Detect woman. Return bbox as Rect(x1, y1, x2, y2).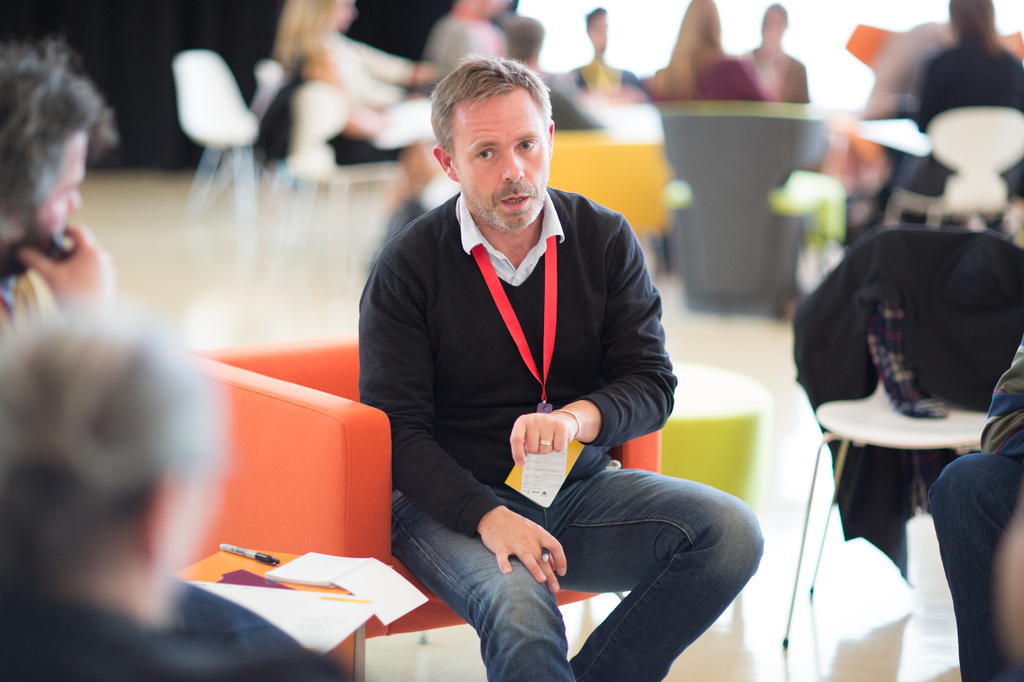
Rect(661, 0, 776, 100).
